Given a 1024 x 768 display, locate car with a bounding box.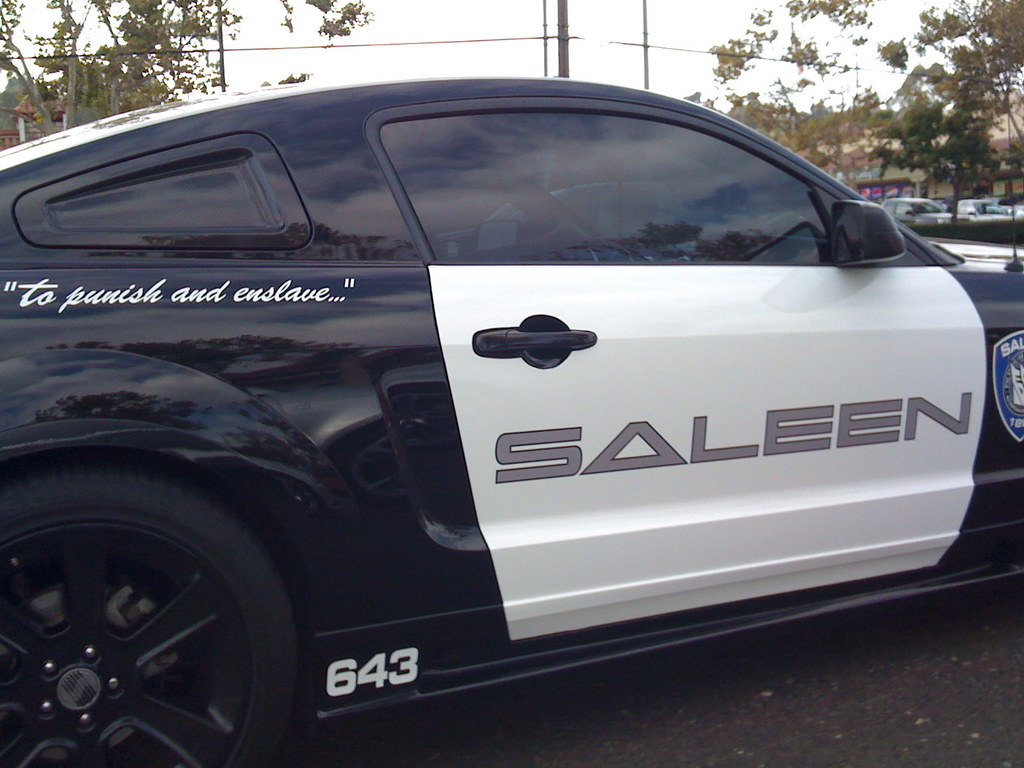
Located: crop(8, 69, 1023, 747).
